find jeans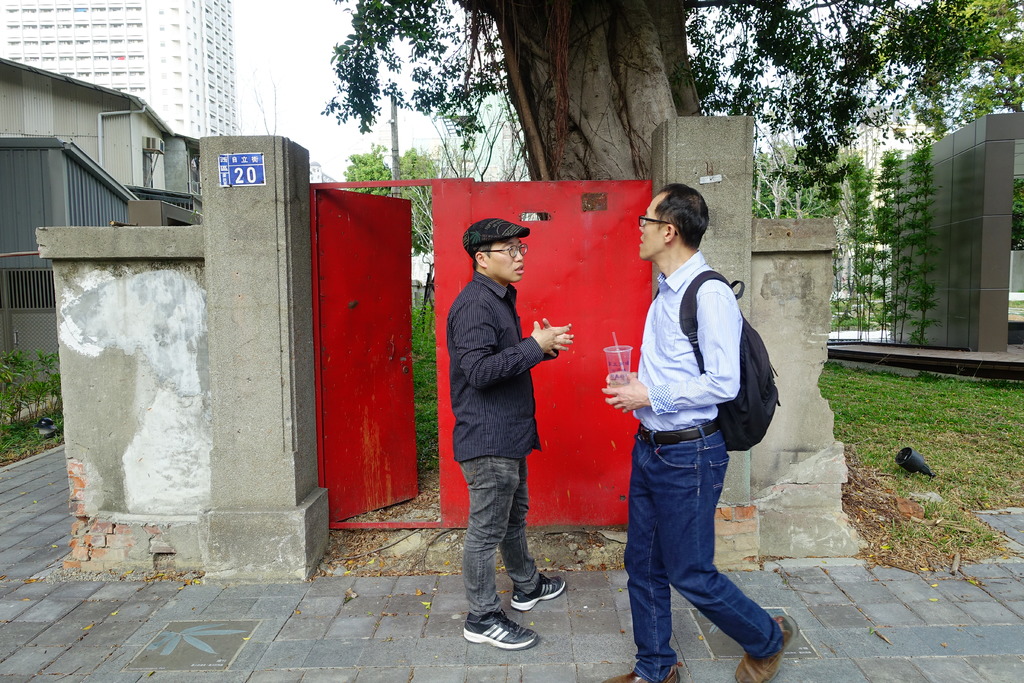
rect(624, 423, 771, 671)
